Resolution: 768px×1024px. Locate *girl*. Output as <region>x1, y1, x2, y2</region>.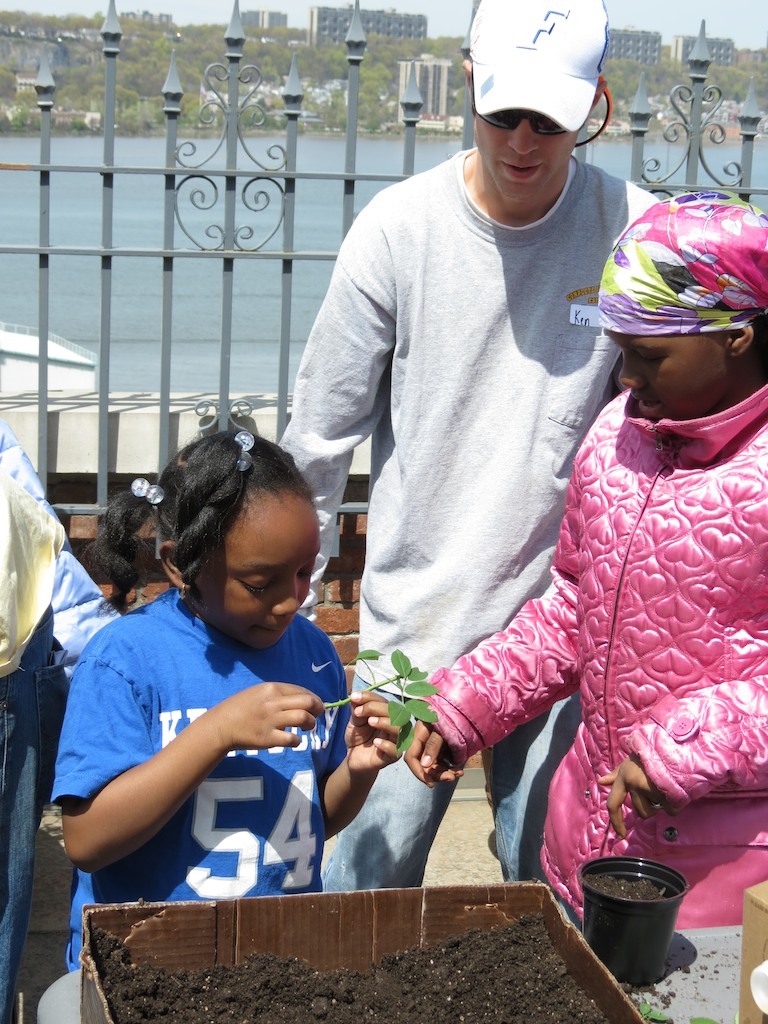
<region>48, 430, 404, 1023</region>.
